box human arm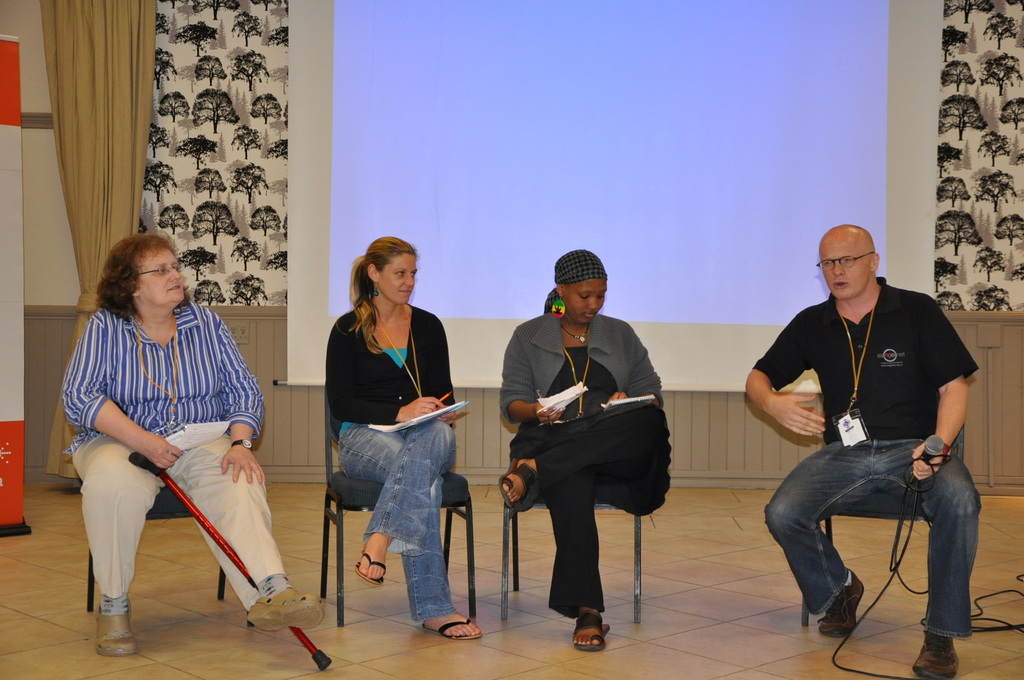
box(905, 293, 973, 487)
